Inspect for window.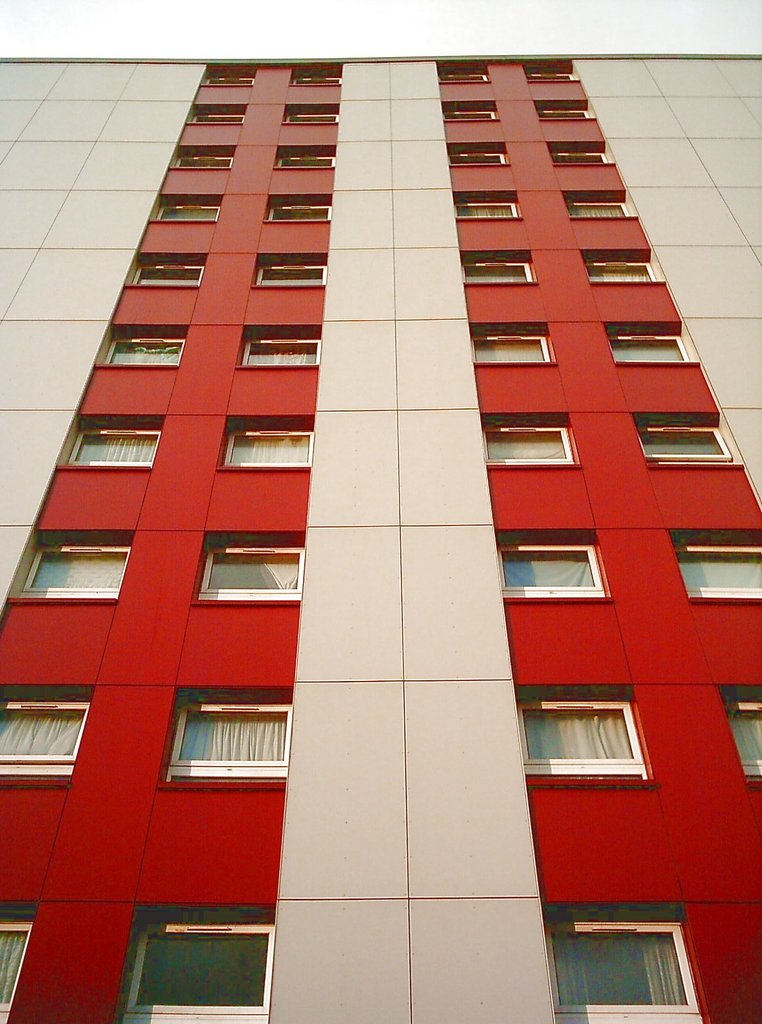
Inspection: <region>234, 335, 325, 362</region>.
